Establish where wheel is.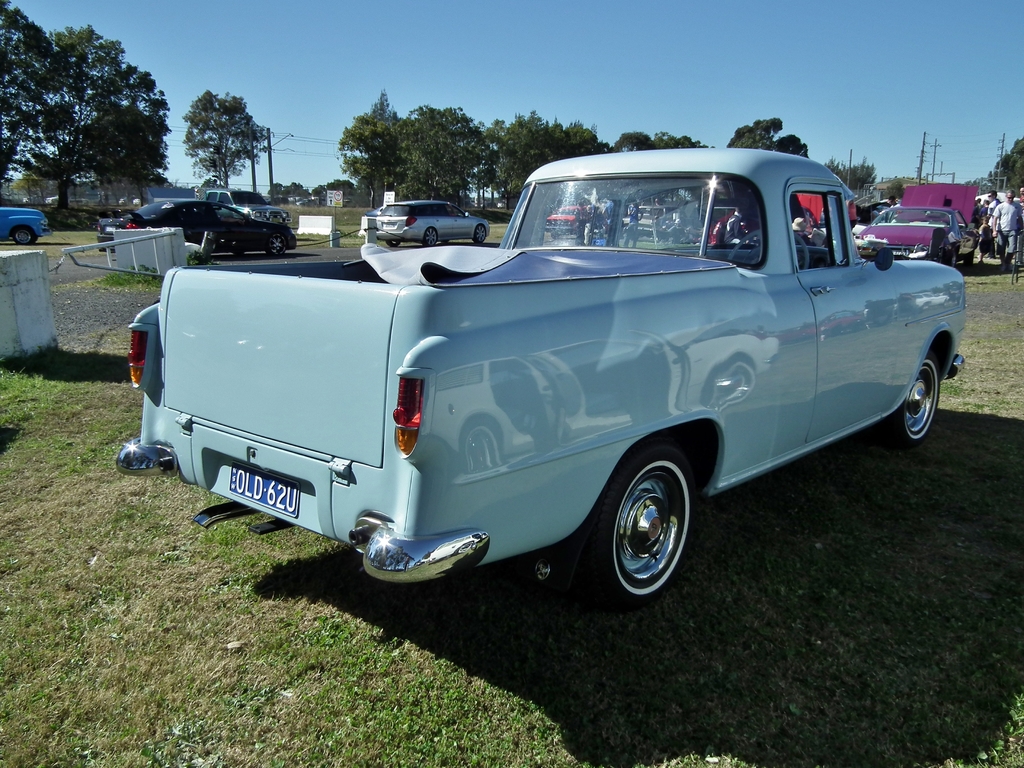
Established at box=[230, 250, 246, 258].
